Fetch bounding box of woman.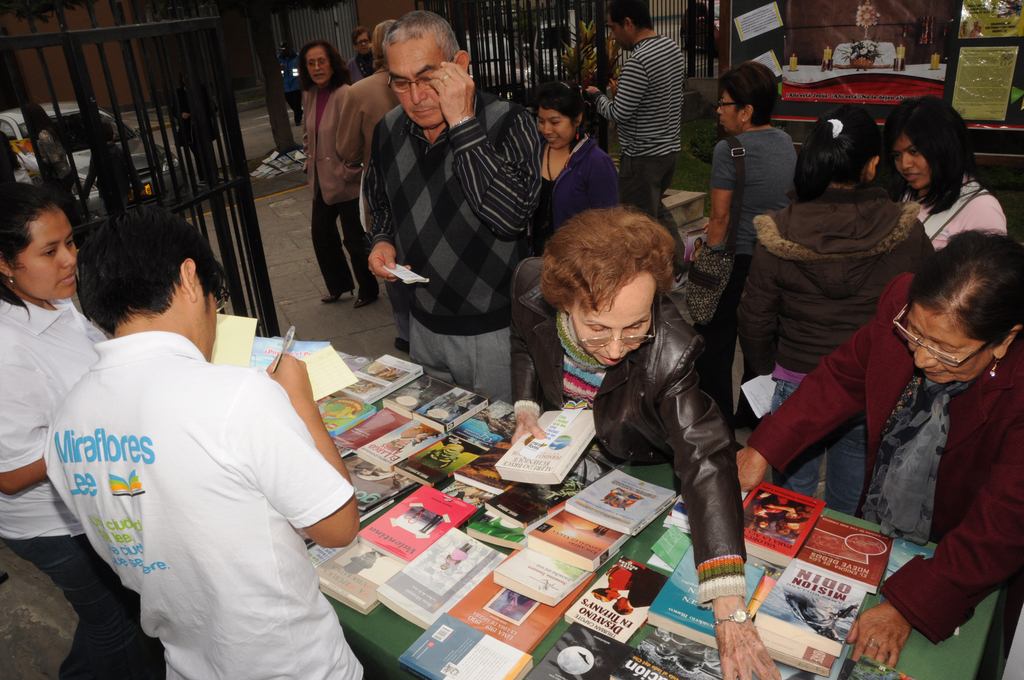
Bbox: {"left": 518, "top": 74, "right": 621, "bottom": 263}.
